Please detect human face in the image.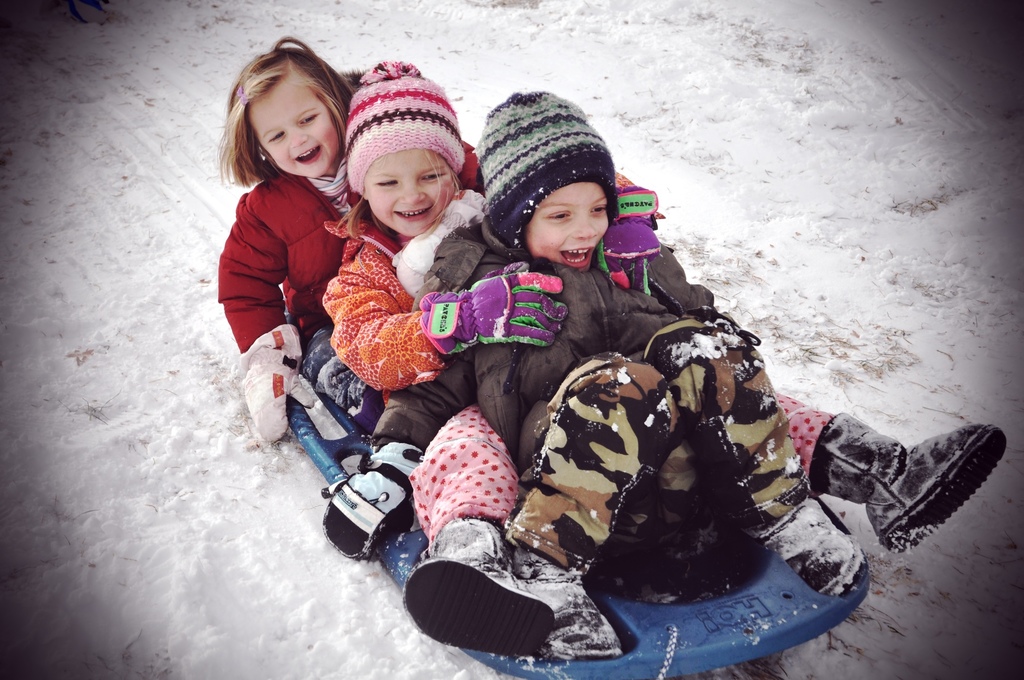
bbox=[248, 78, 344, 178].
